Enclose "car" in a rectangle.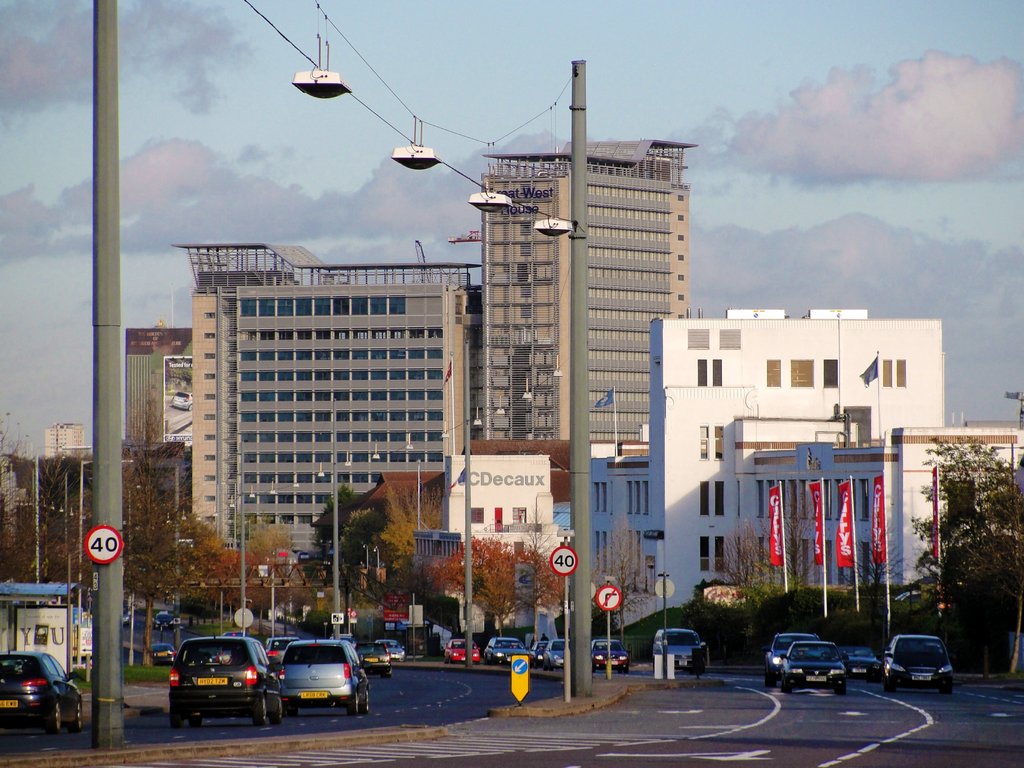
x1=765, y1=633, x2=815, y2=683.
